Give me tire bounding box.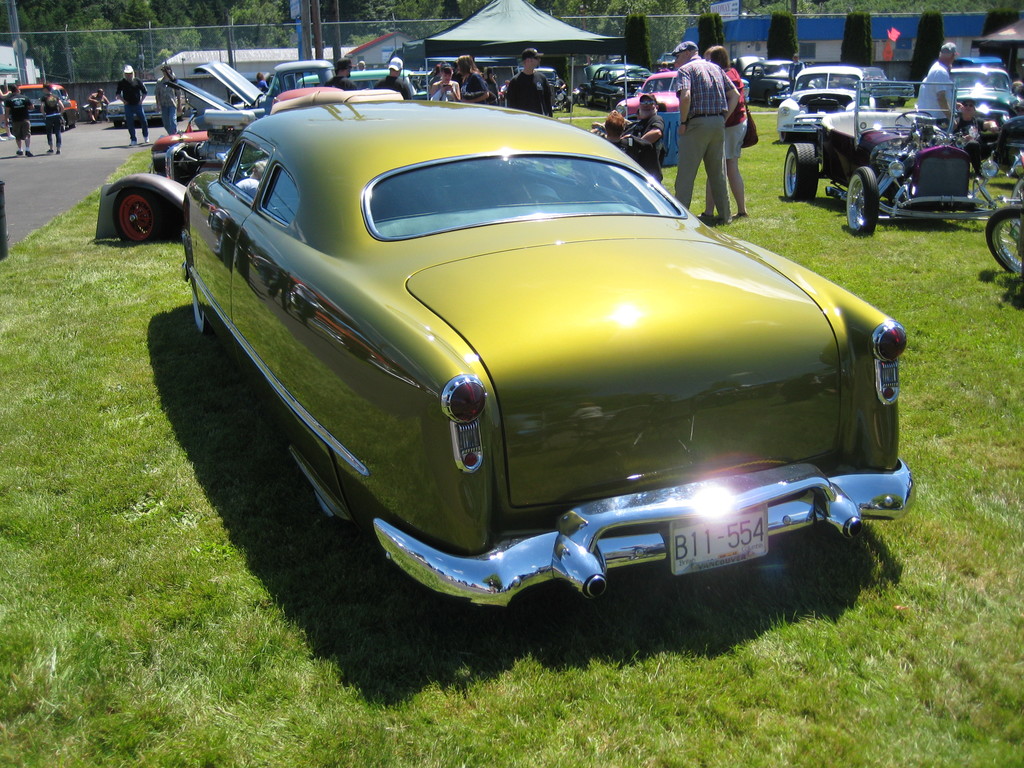
783 145 819 200.
